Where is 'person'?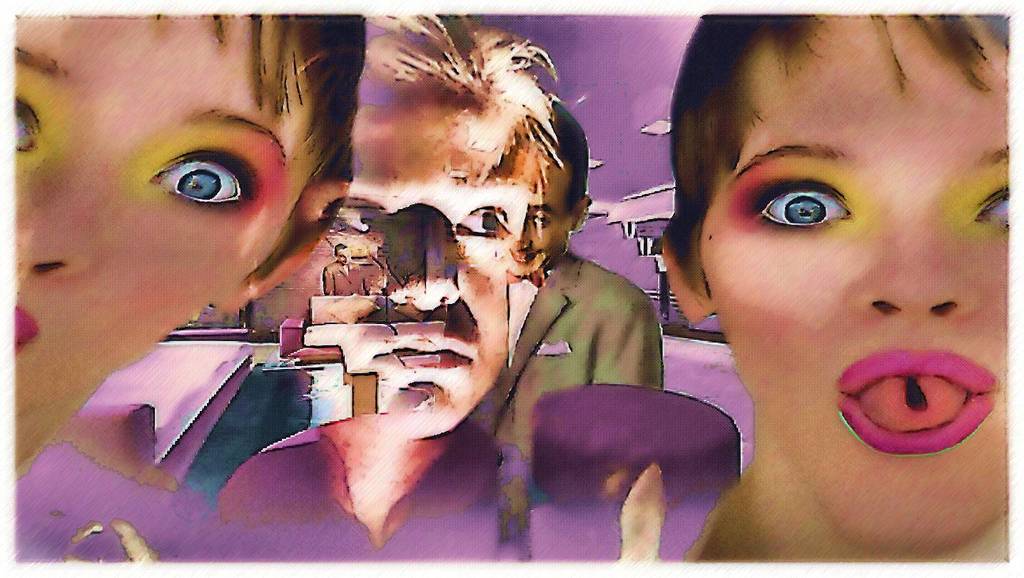
x1=619, y1=1, x2=1016, y2=577.
